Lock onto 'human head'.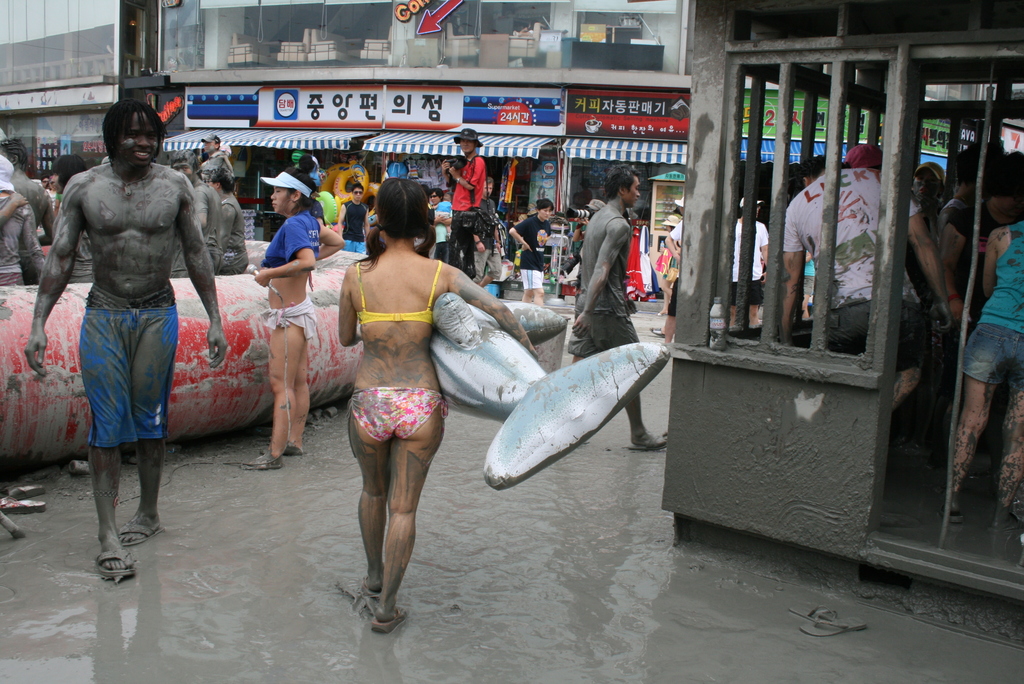
Locked: 355, 186, 368, 204.
